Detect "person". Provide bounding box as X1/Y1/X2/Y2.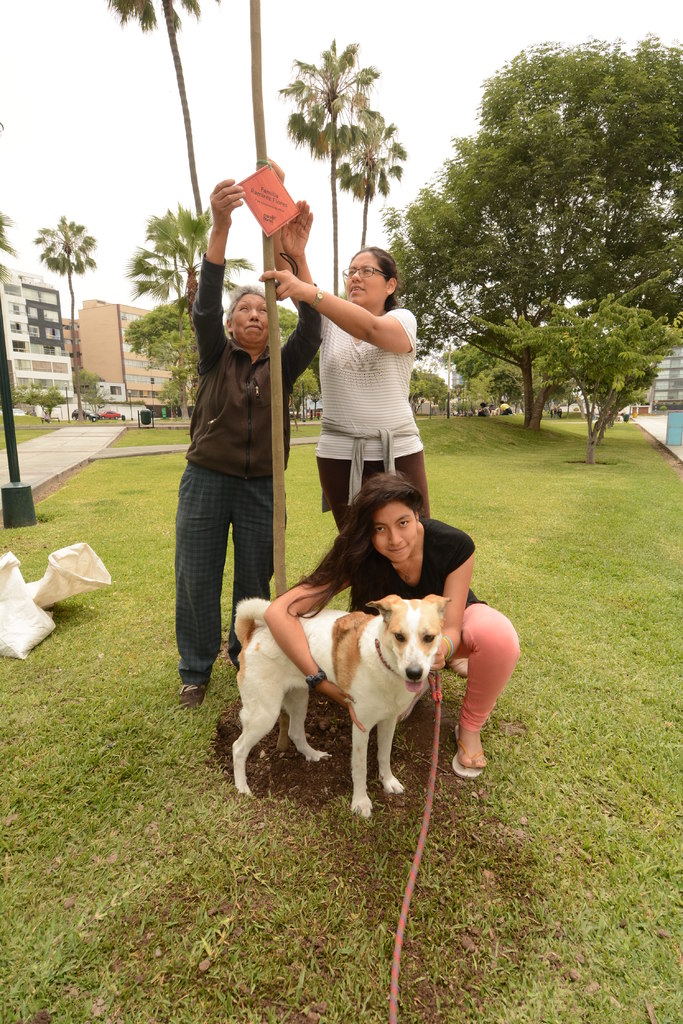
264/472/524/767.
